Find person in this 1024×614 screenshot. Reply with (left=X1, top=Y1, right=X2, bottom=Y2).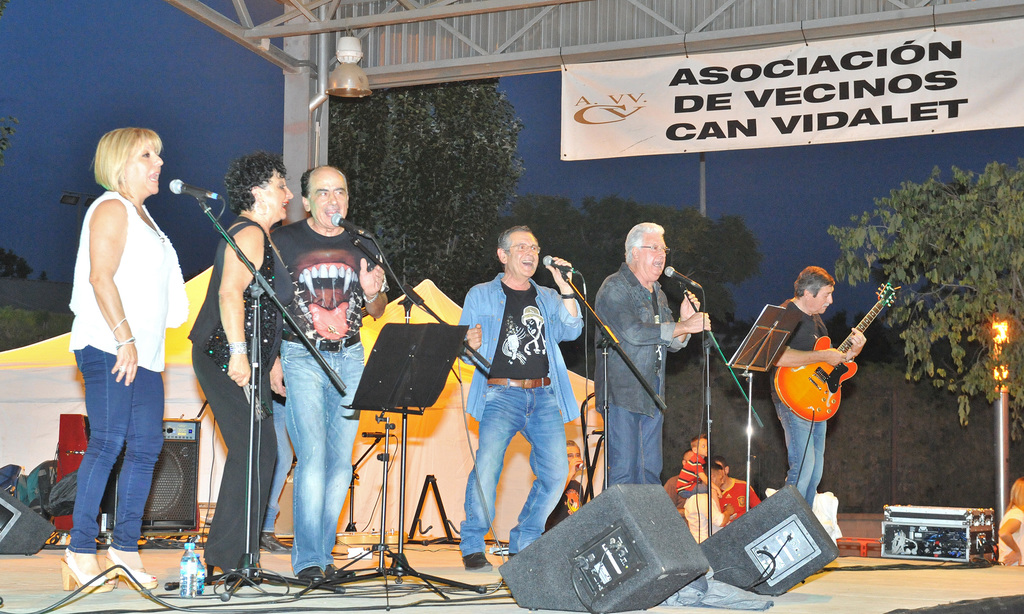
(left=710, top=453, right=756, bottom=521).
